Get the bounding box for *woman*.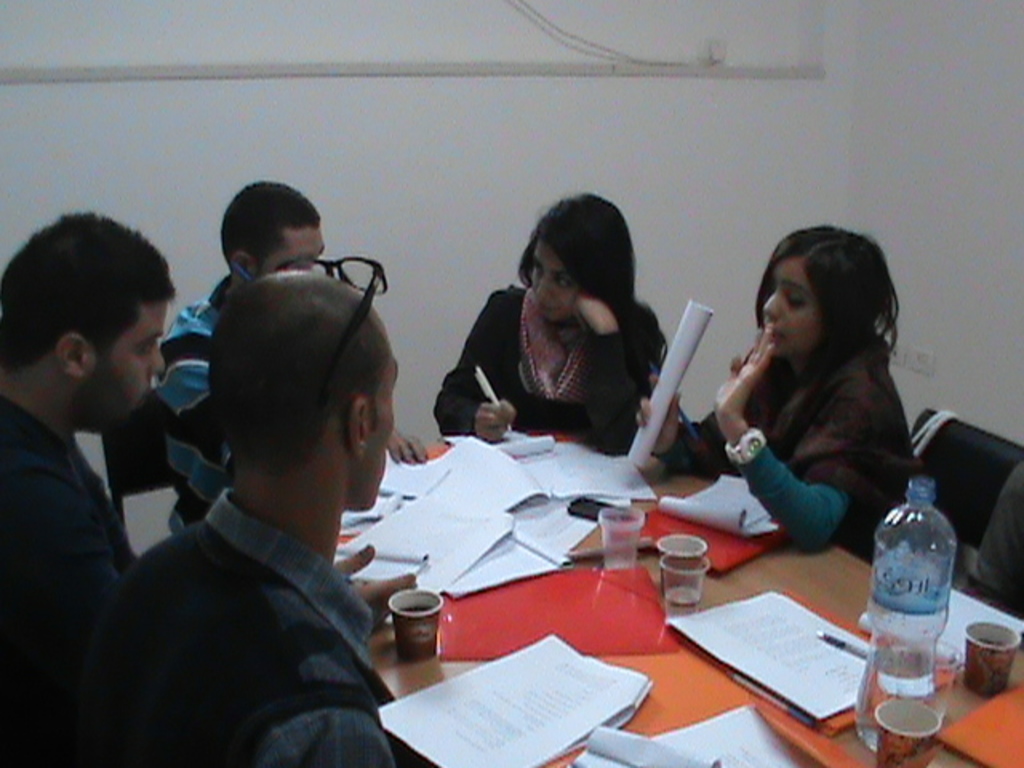
left=630, top=221, right=933, bottom=563.
